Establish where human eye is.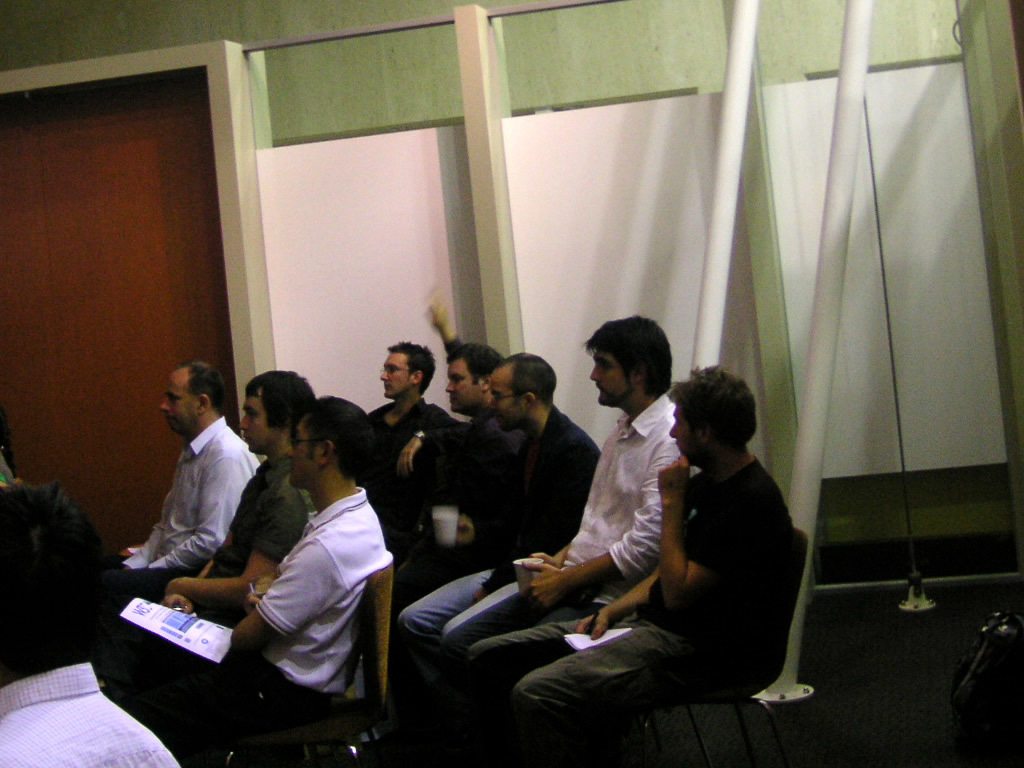
Established at [599,361,609,368].
